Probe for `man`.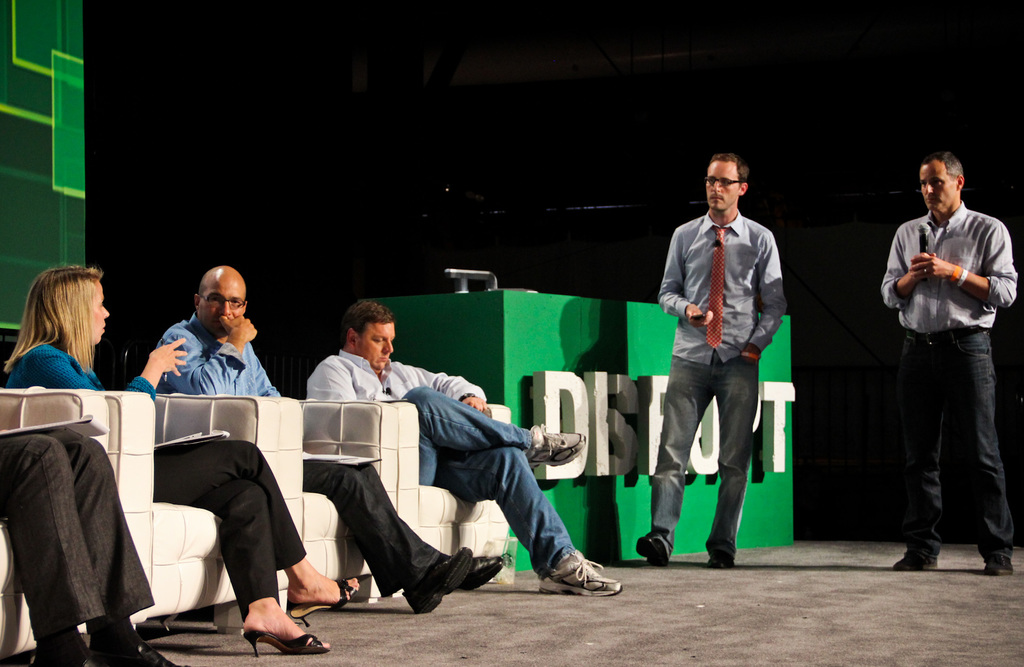
Probe result: x1=137, y1=258, x2=502, y2=623.
